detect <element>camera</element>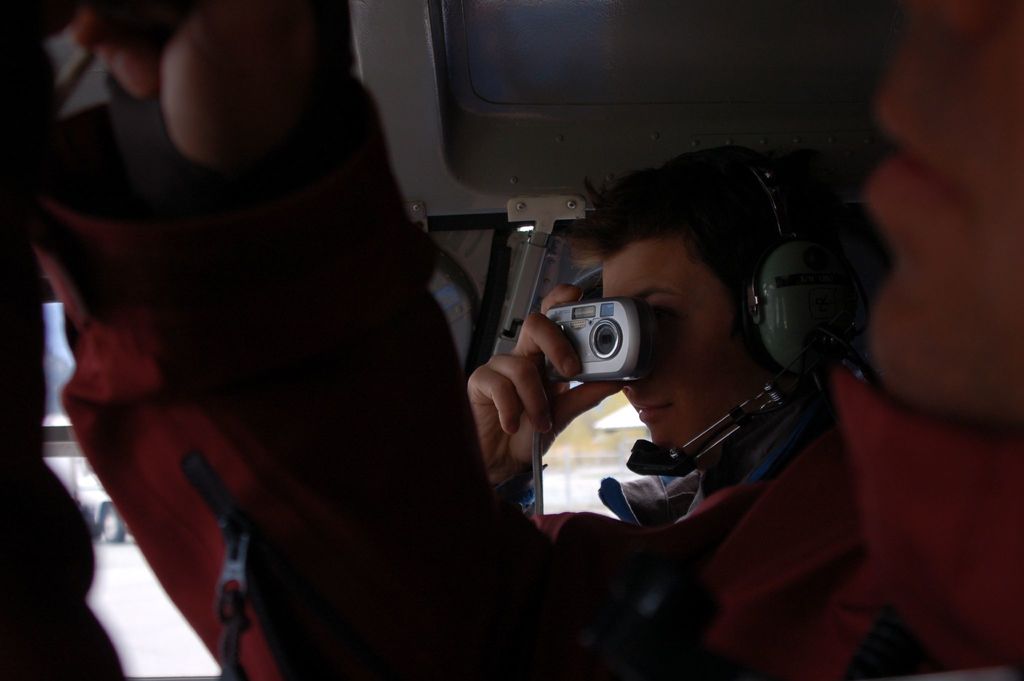
BBox(545, 280, 654, 385)
